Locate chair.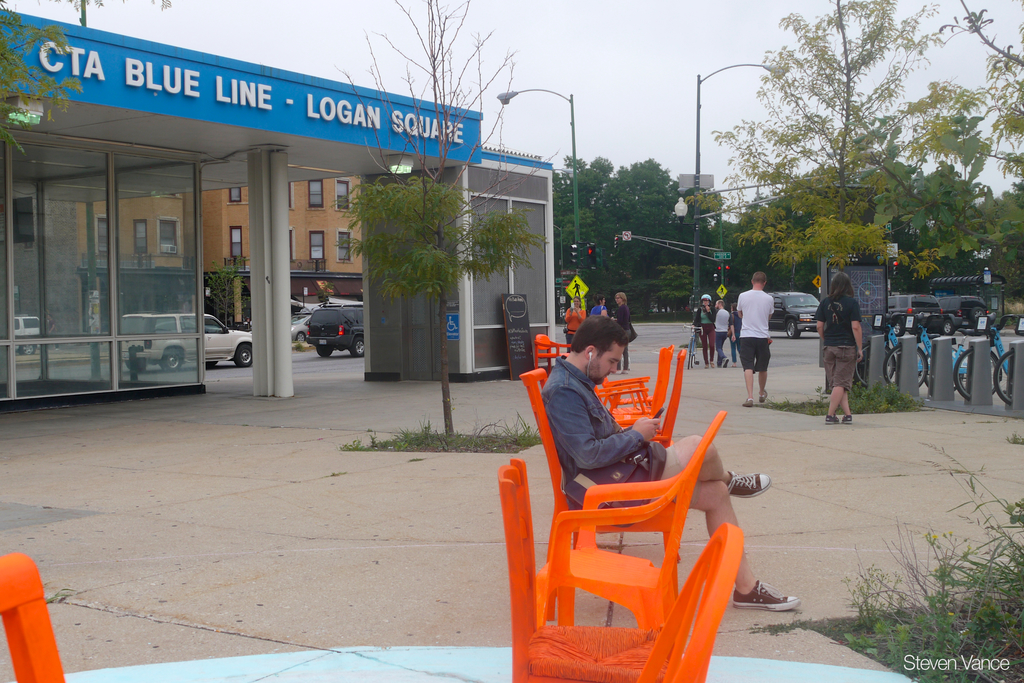
Bounding box: [0, 548, 64, 682].
